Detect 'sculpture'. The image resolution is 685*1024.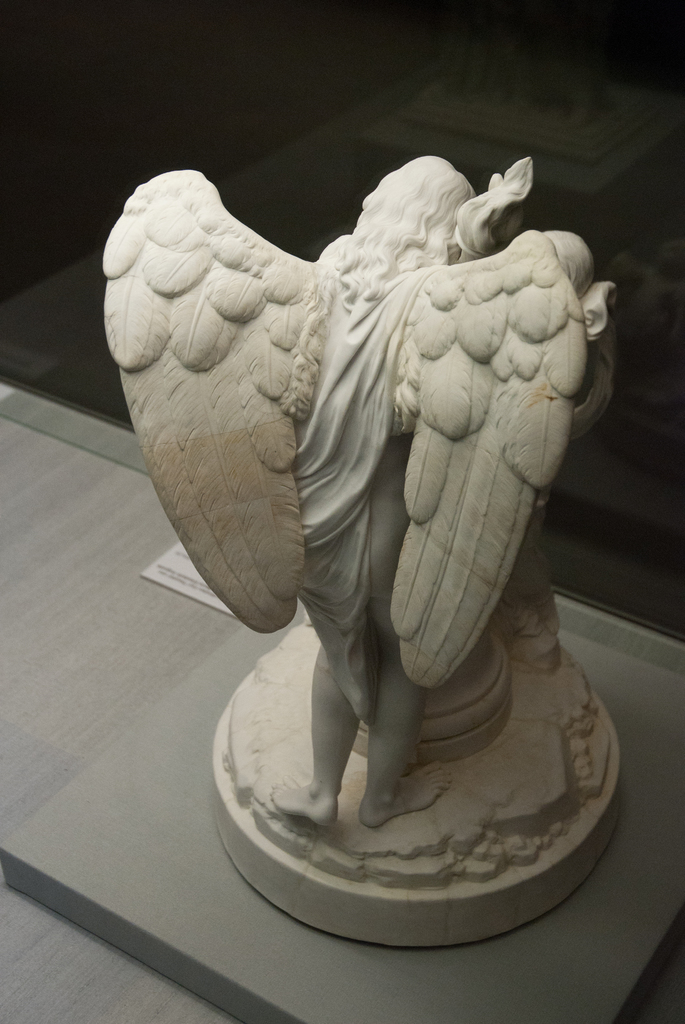
bbox=[91, 183, 630, 928].
